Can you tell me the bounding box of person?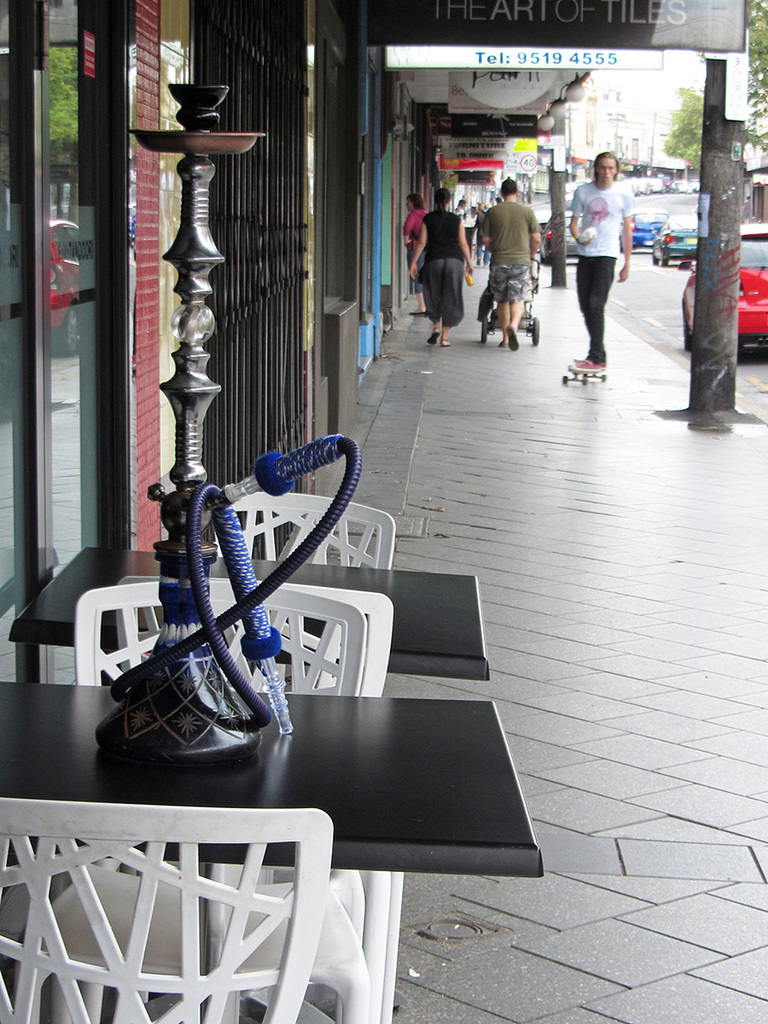
Rect(410, 183, 483, 345).
